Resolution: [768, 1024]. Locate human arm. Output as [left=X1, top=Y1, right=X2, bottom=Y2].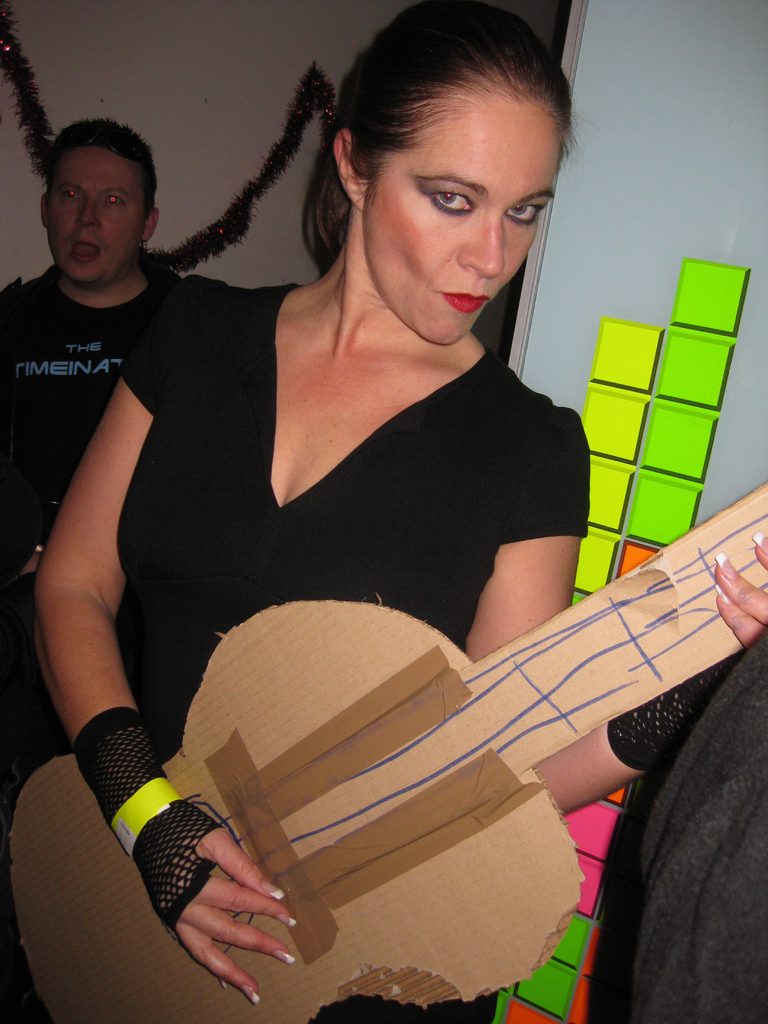
[left=464, top=406, right=767, bottom=822].
